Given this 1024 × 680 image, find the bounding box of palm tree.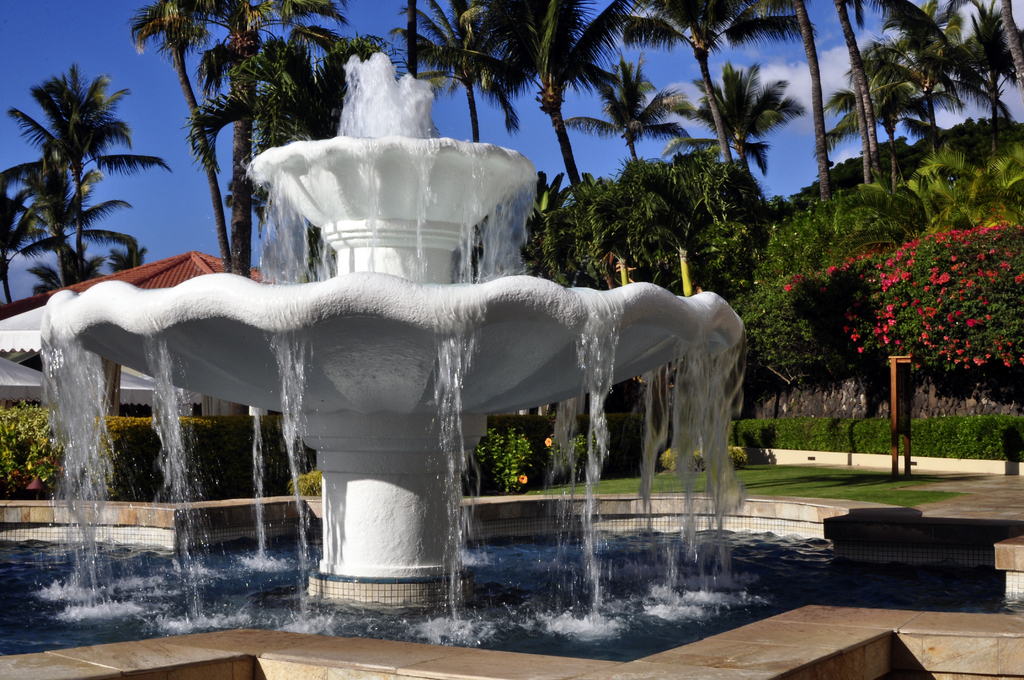
<region>539, 28, 611, 193</region>.
